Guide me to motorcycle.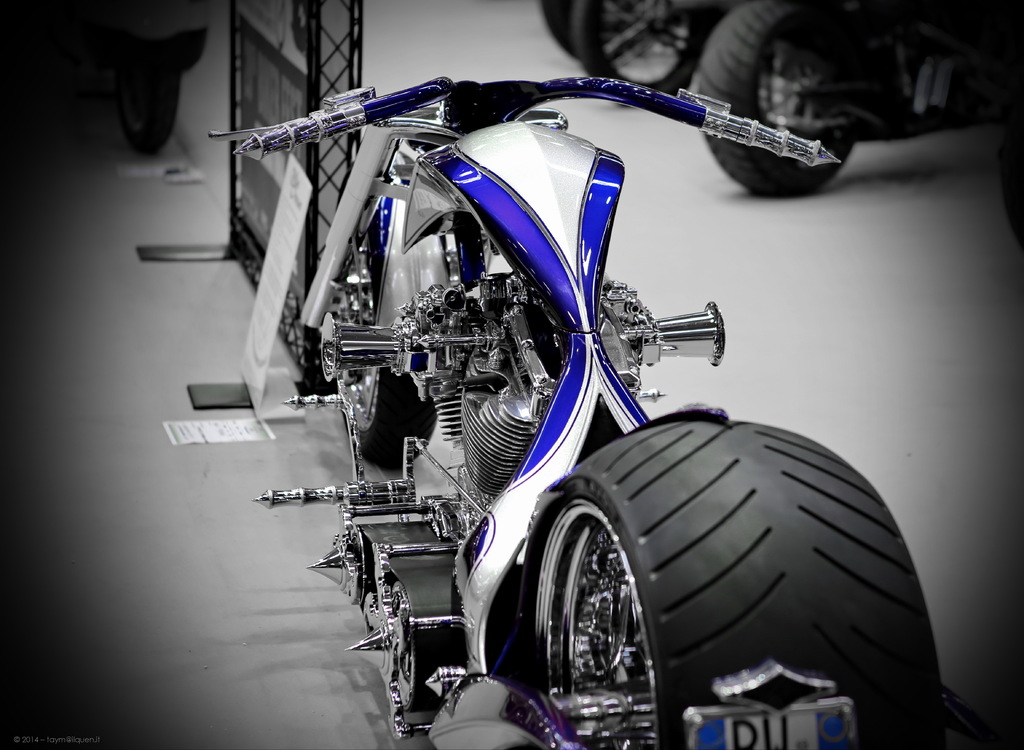
Guidance: rect(692, 0, 1023, 196).
